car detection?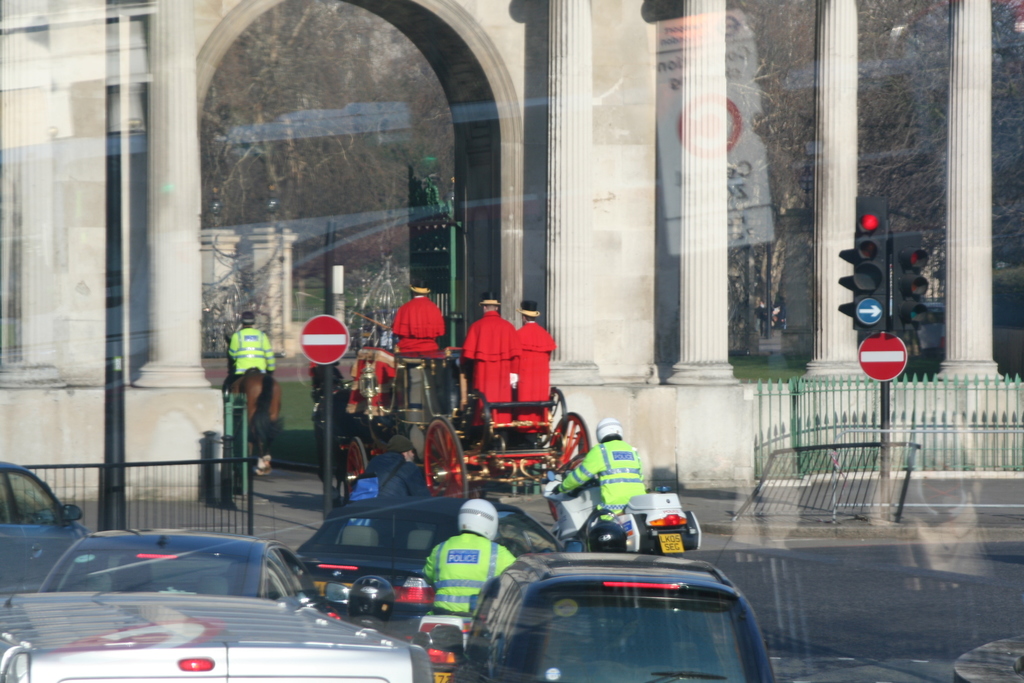
[left=428, top=549, right=780, bottom=682]
